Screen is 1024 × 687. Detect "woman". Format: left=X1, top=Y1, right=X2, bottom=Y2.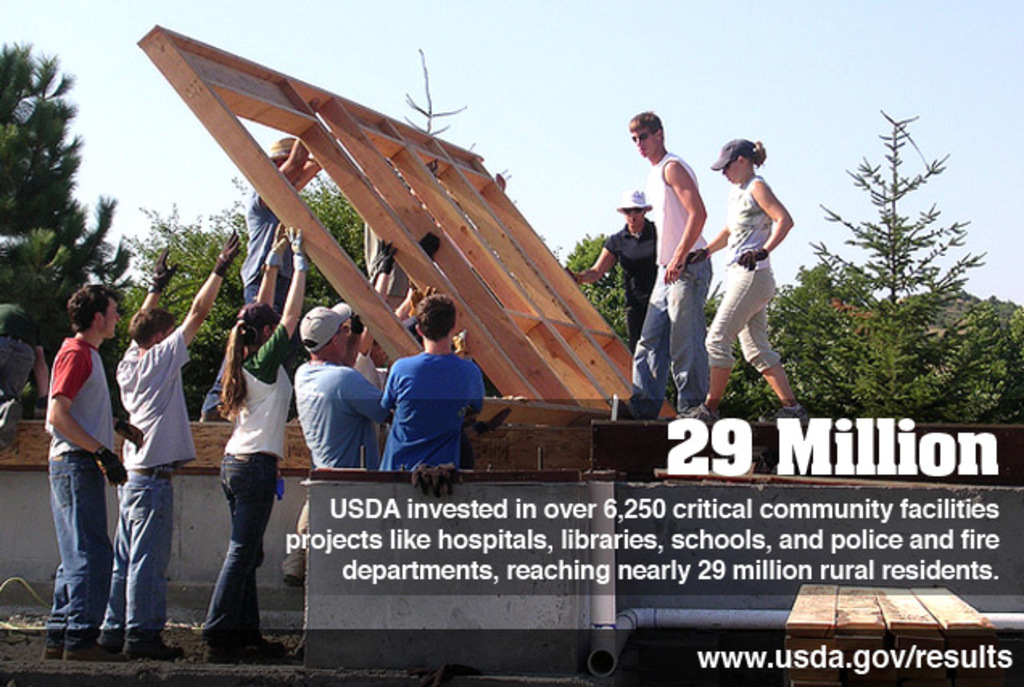
left=679, top=134, right=818, bottom=426.
